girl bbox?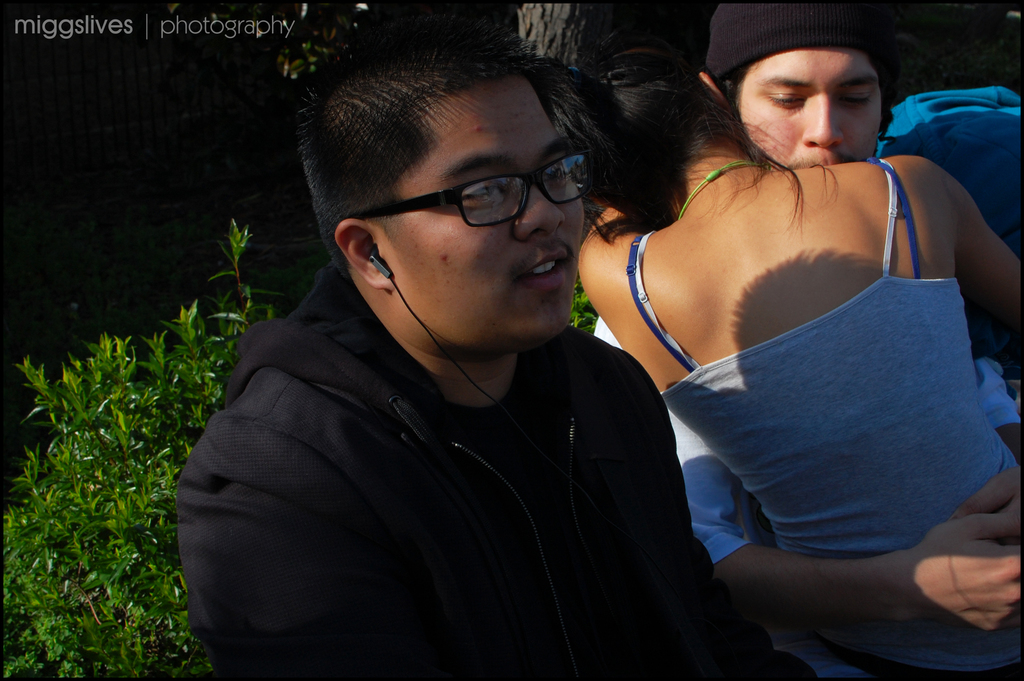
select_region(564, 6, 1023, 680)
